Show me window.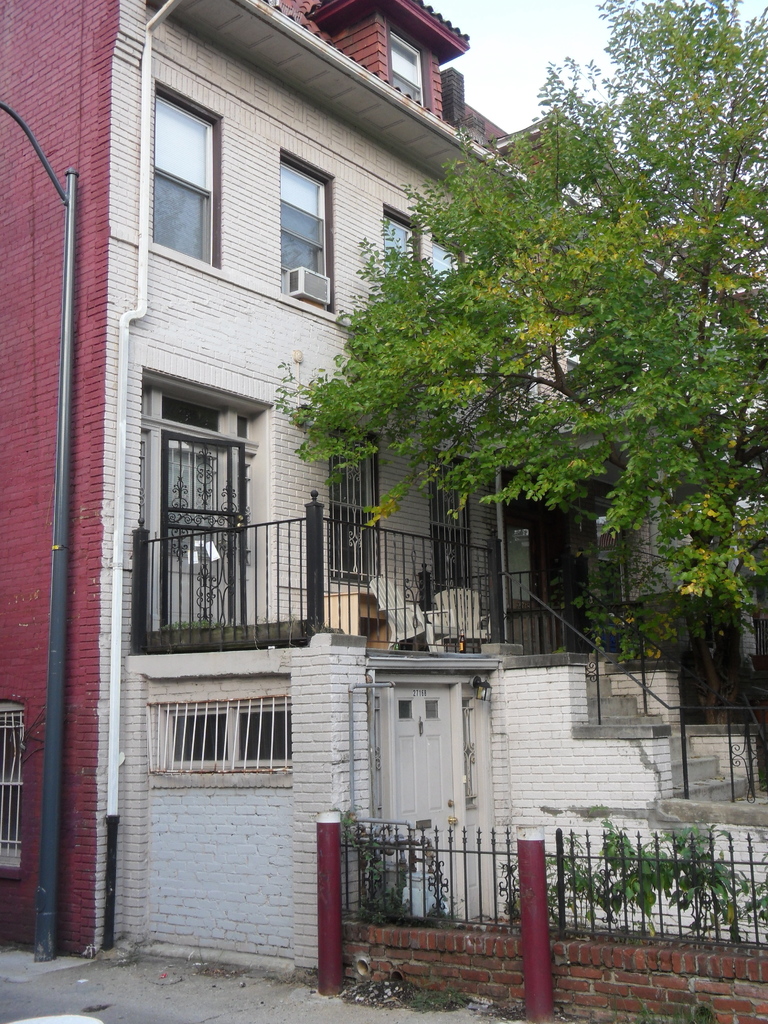
window is here: rect(150, 685, 296, 794).
